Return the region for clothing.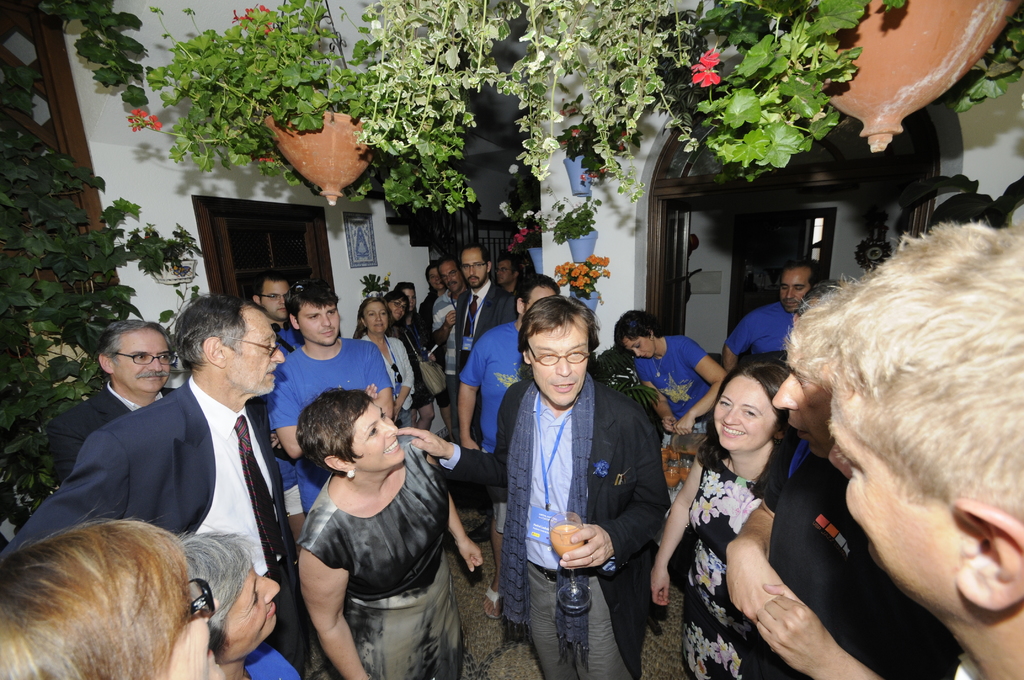
left=359, top=336, right=424, bottom=440.
